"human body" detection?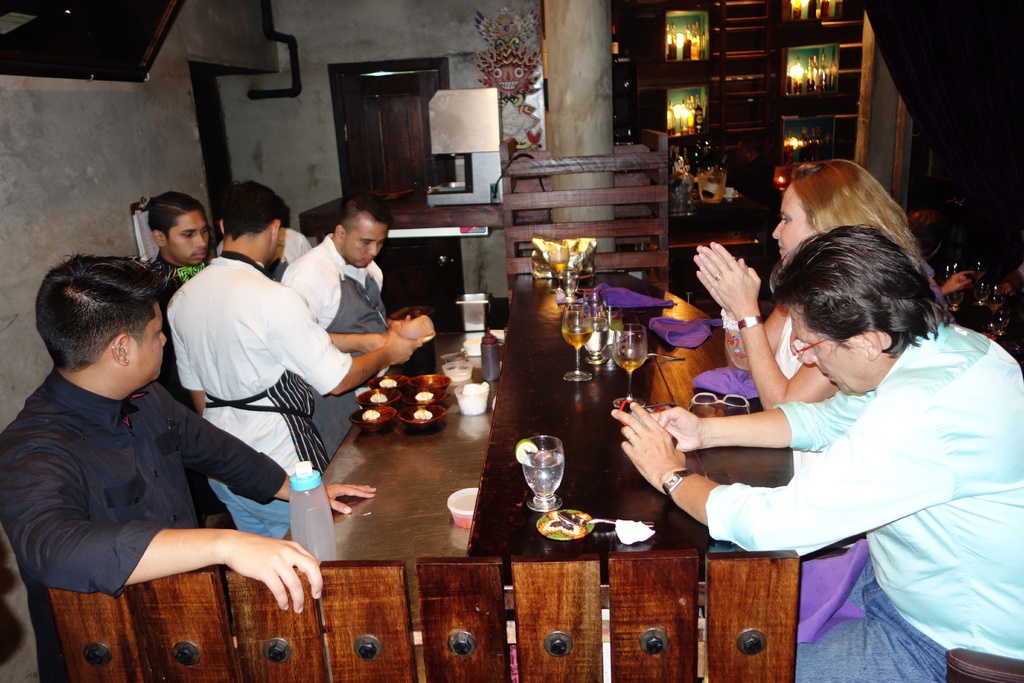
pyautogui.locateOnScreen(15, 255, 293, 657)
